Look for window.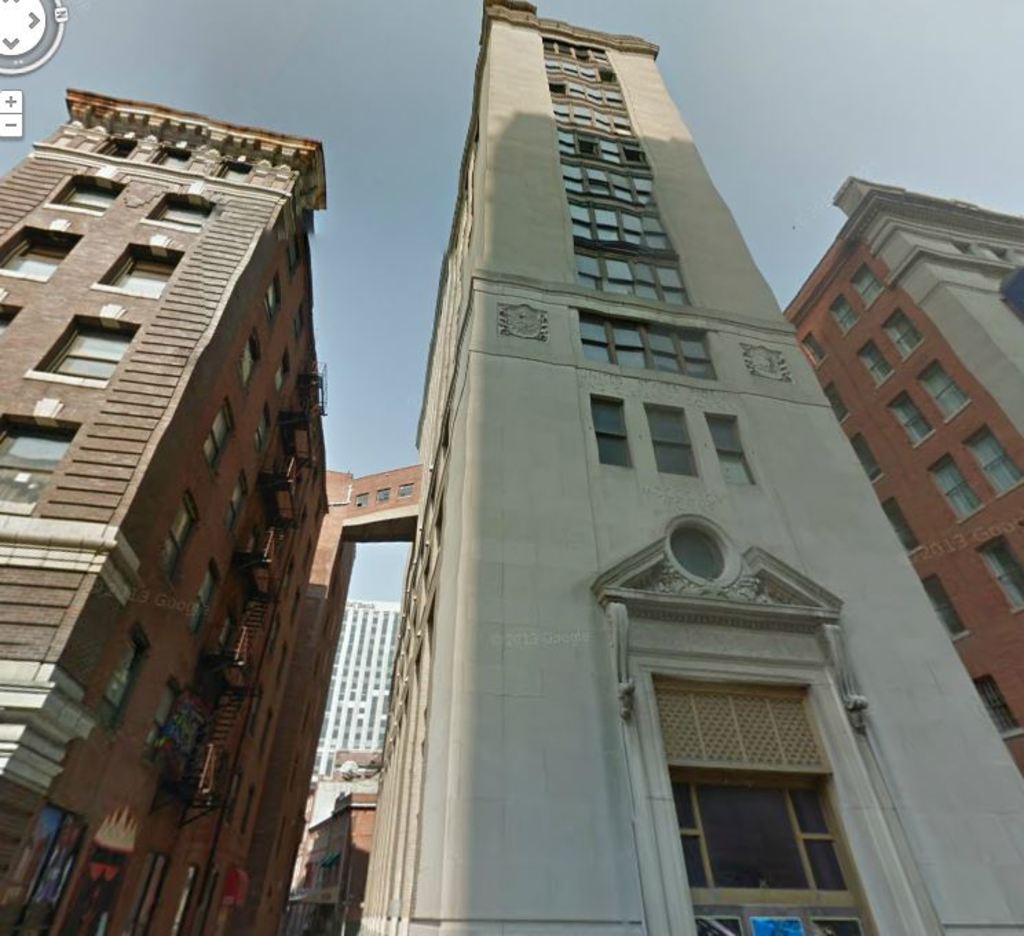
Found: crop(932, 454, 981, 520).
